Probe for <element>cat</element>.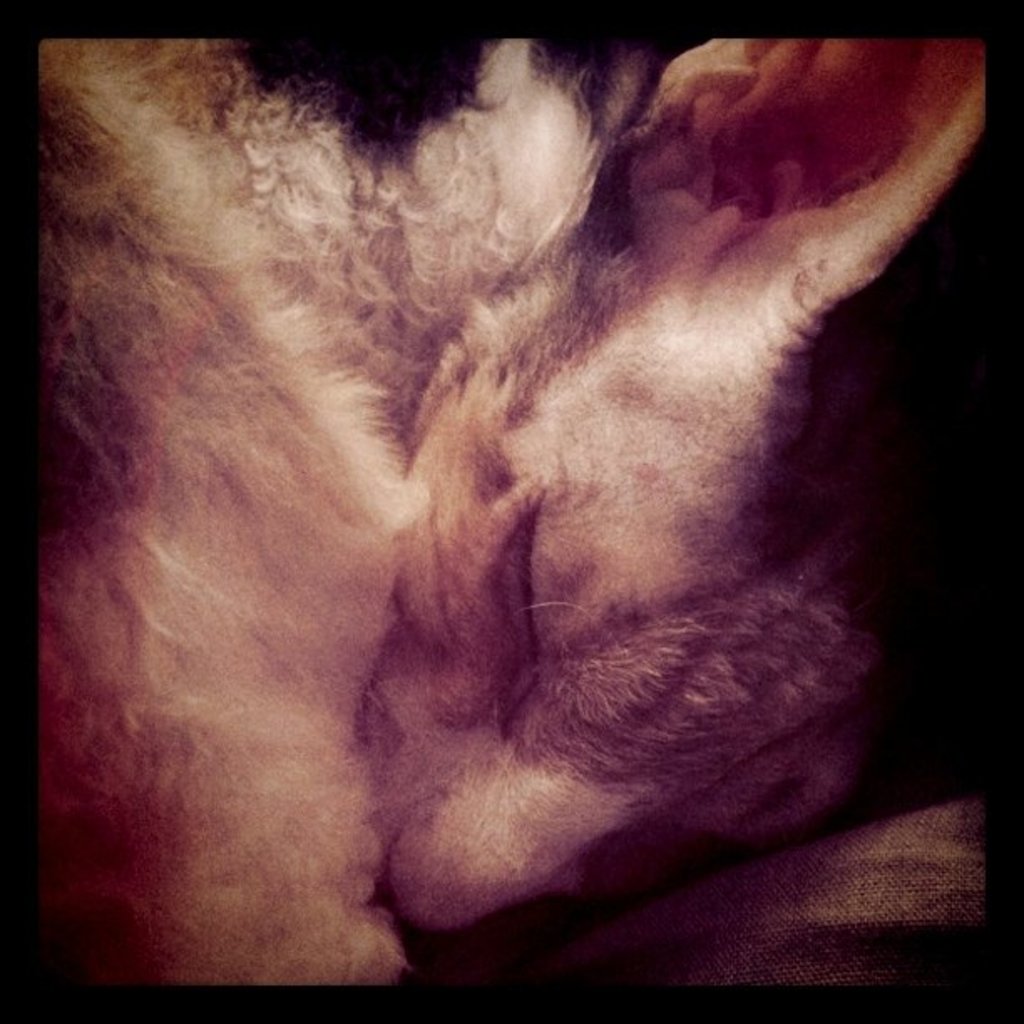
Probe result: [28,45,987,991].
